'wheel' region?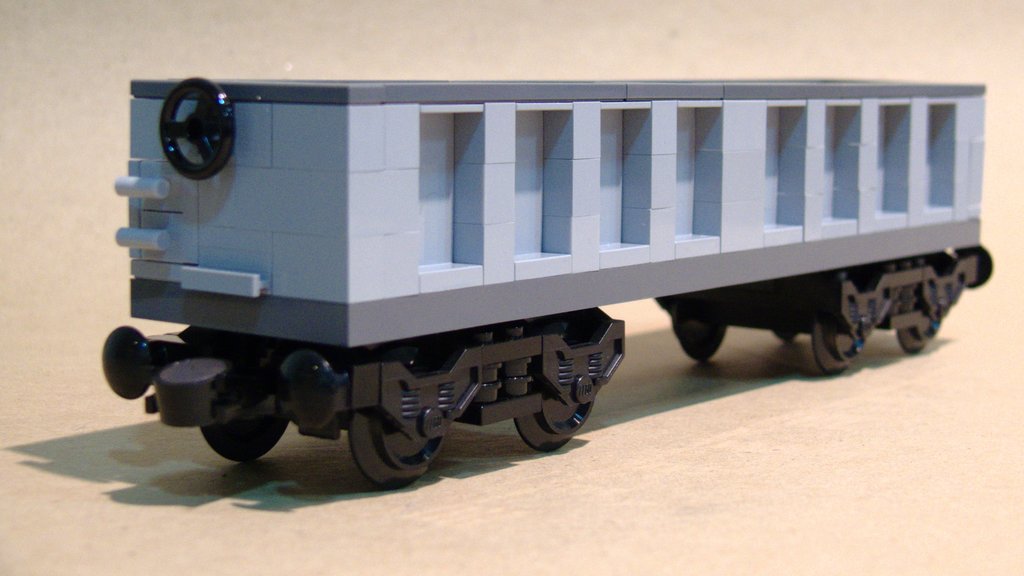
left=511, top=320, right=602, bottom=451
